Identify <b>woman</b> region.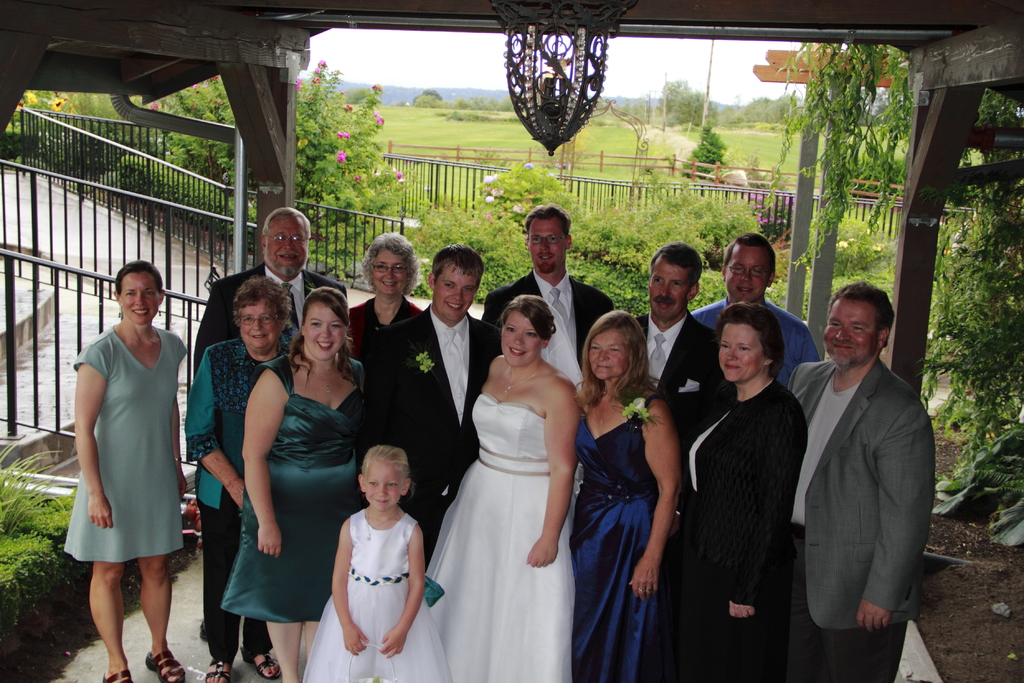
Region: box(340, 231, 425, 368).
